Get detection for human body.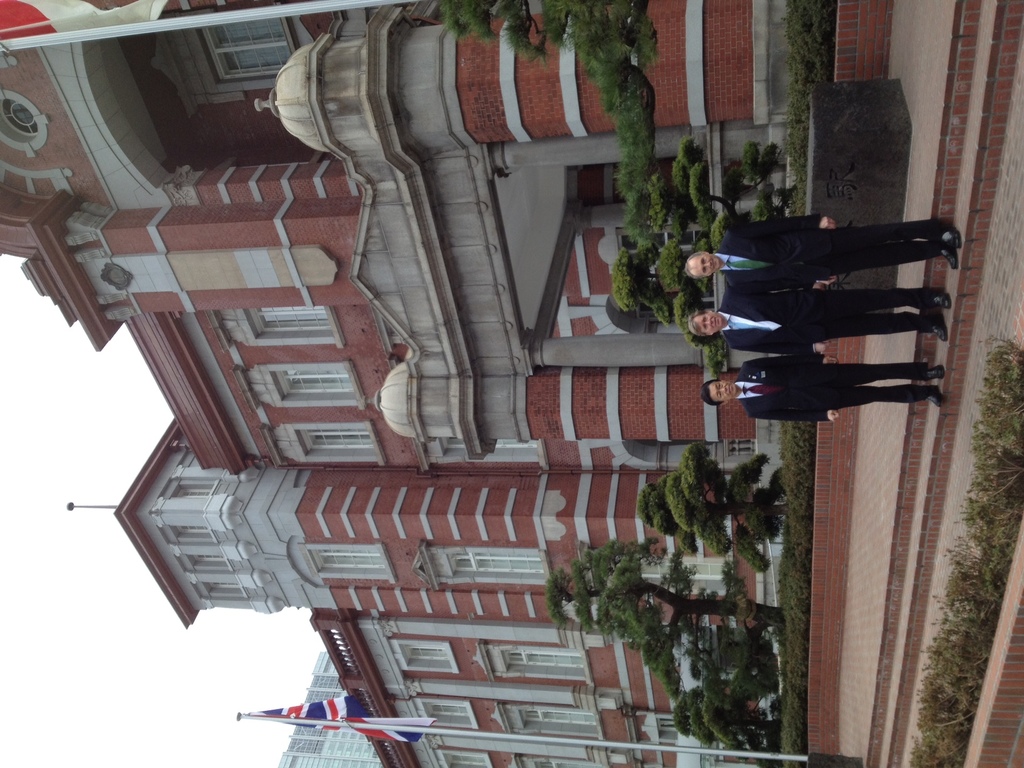
Detection: select_region(678, 280, 951, 340).
